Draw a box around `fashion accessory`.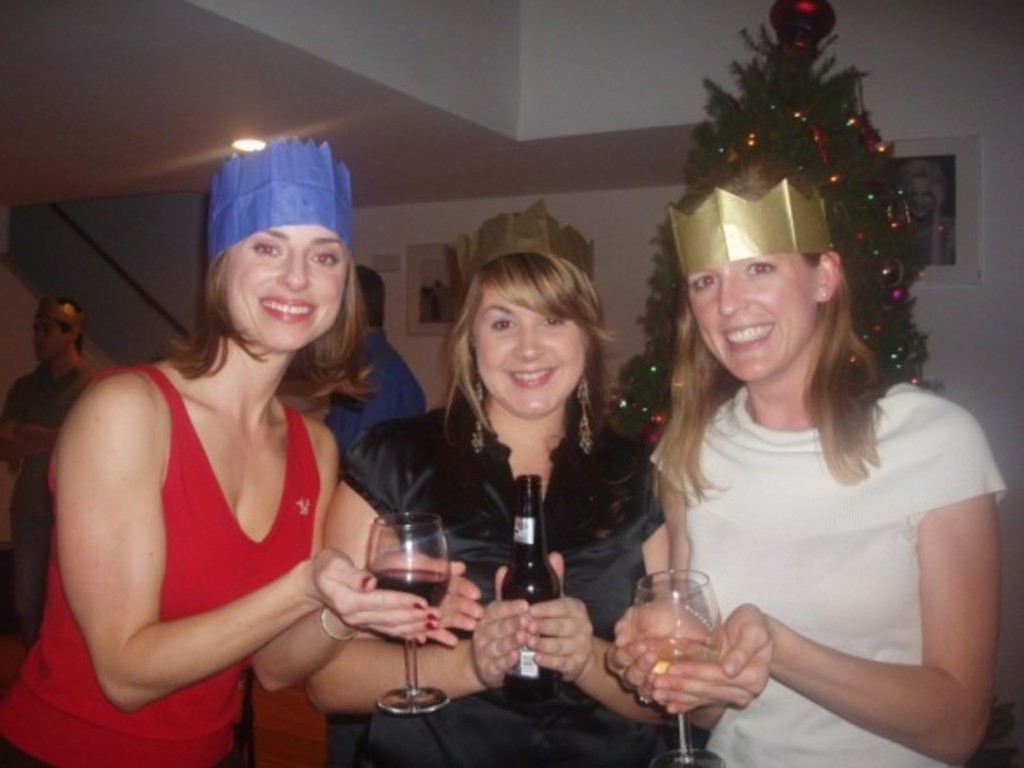
{"x1": 455, "y1": 196, "x2": 600, "y2": 281}.
